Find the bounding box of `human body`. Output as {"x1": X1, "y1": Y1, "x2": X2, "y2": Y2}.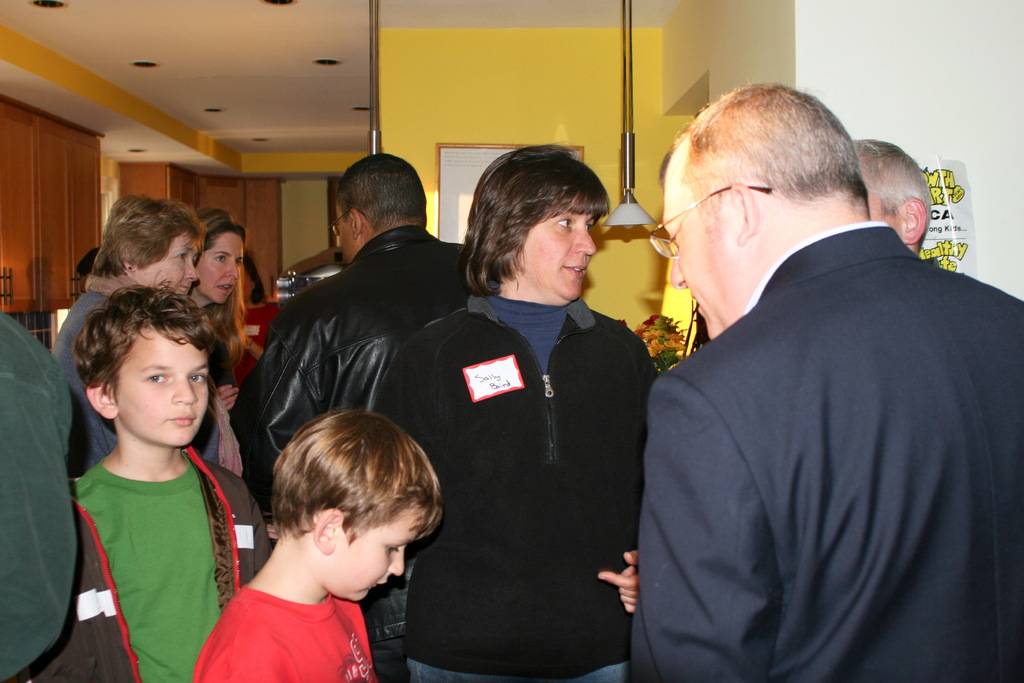
{"x1": 632, "y1": 218, "x2": 1023, "y2": 682}.
